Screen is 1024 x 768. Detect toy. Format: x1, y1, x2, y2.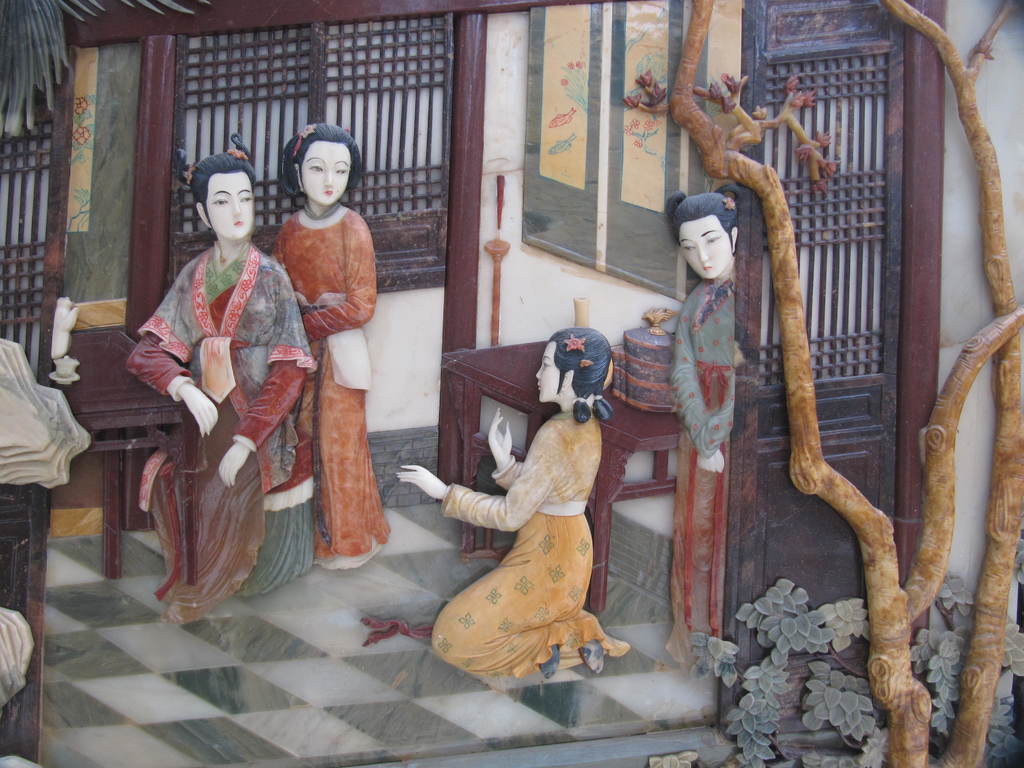
393, 322, 638, 673.
